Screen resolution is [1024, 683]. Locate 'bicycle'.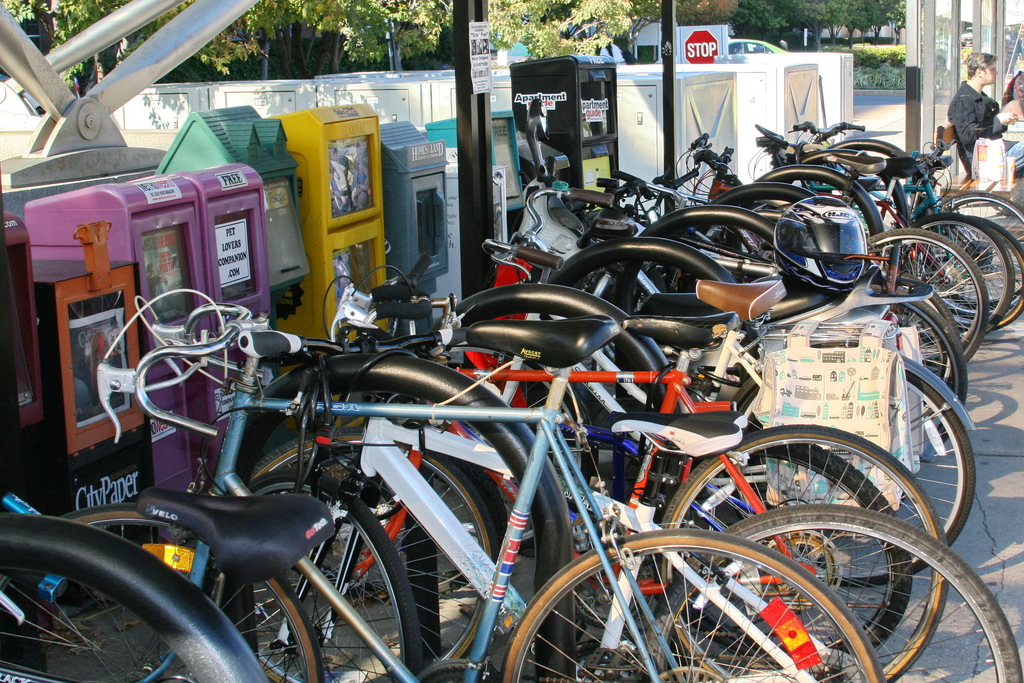
(left=482, top=189, right=966, bottom=495).
